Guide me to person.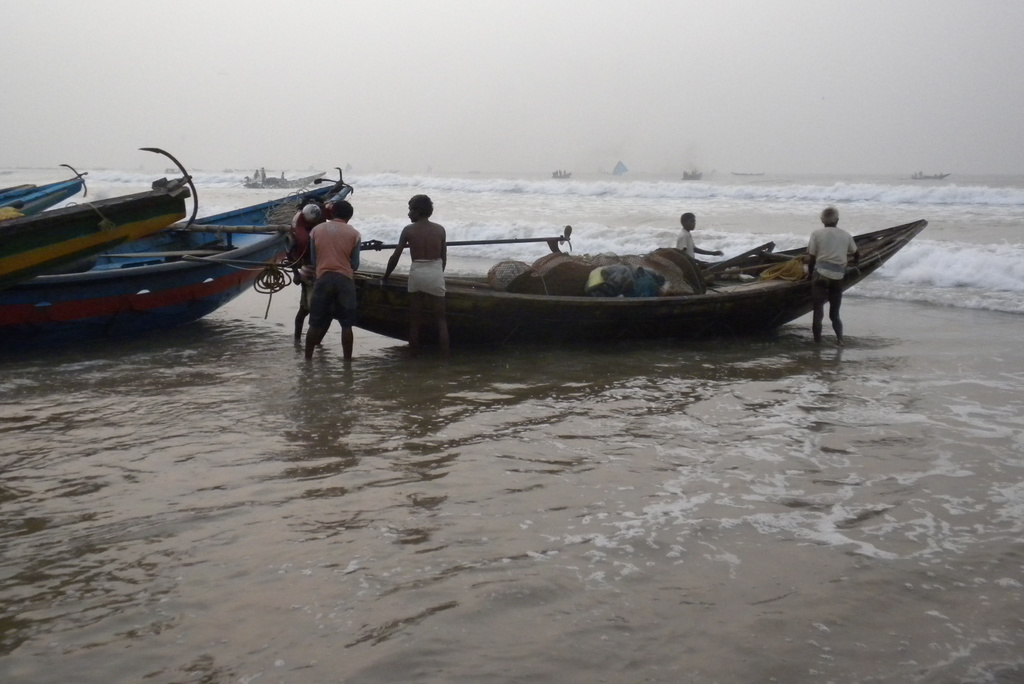
Guidance: 276 170 287 179.
